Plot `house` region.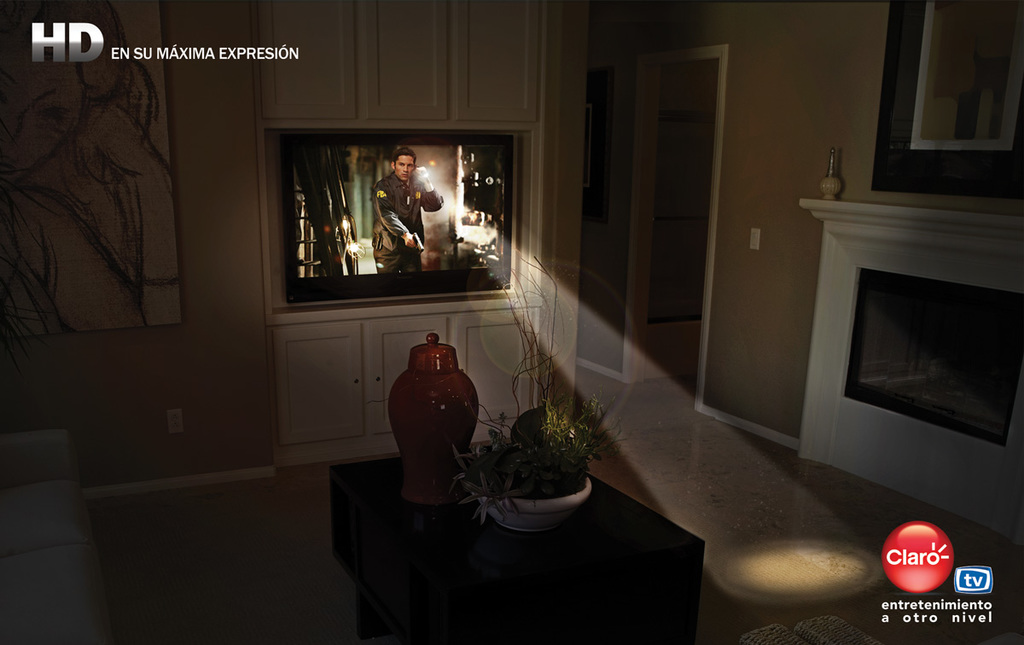
Plotted at 0,0,1002,616.
